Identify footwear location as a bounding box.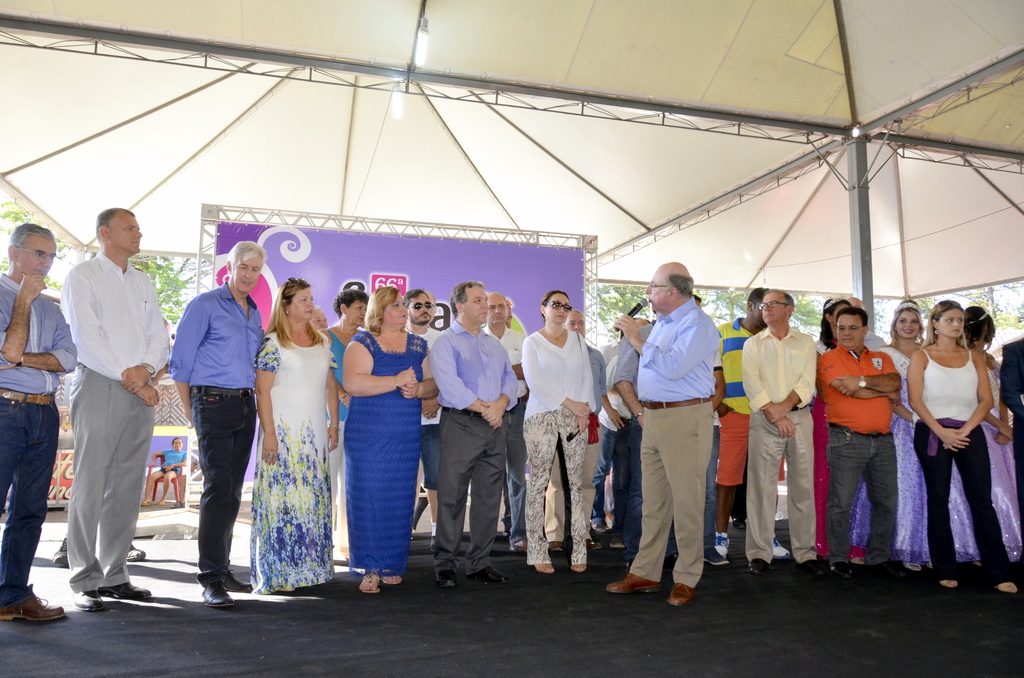
left=125, top=543, right=148, bottom=563.
